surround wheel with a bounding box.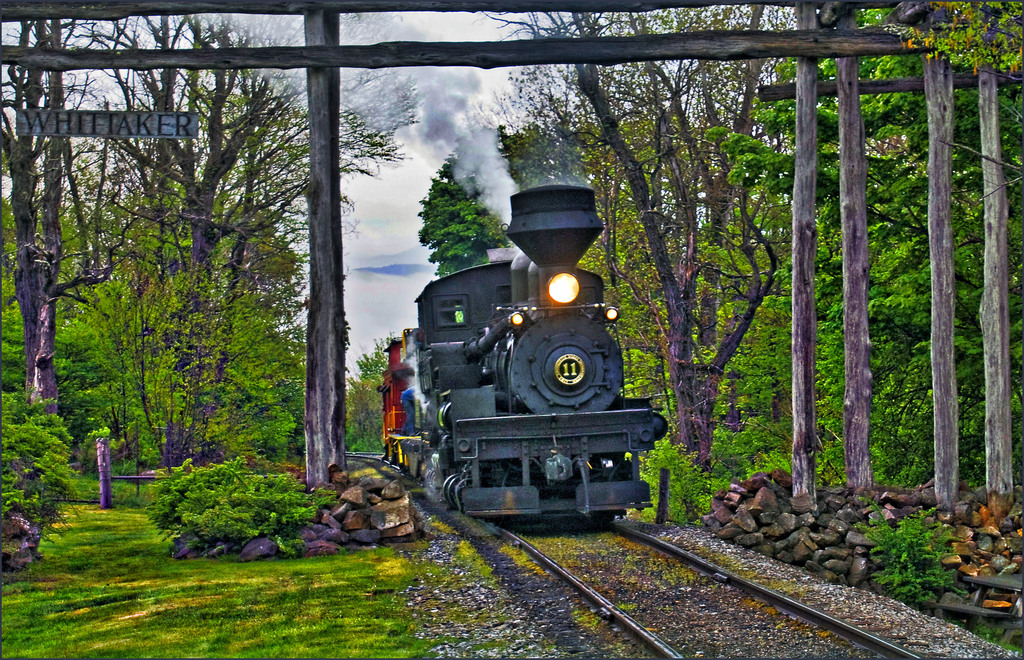
[left=598, top=511, right=621, bottom=528].
